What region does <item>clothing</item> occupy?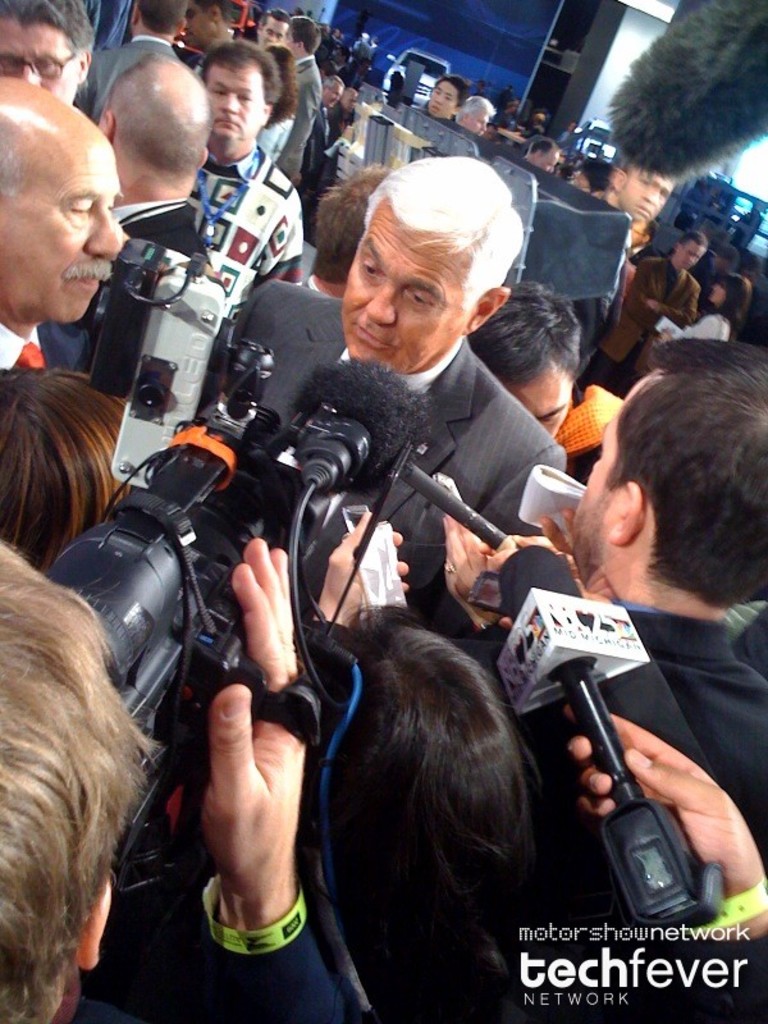
{"x1": 225, "y1": 275, "x2": 568, "y2": 636}.
